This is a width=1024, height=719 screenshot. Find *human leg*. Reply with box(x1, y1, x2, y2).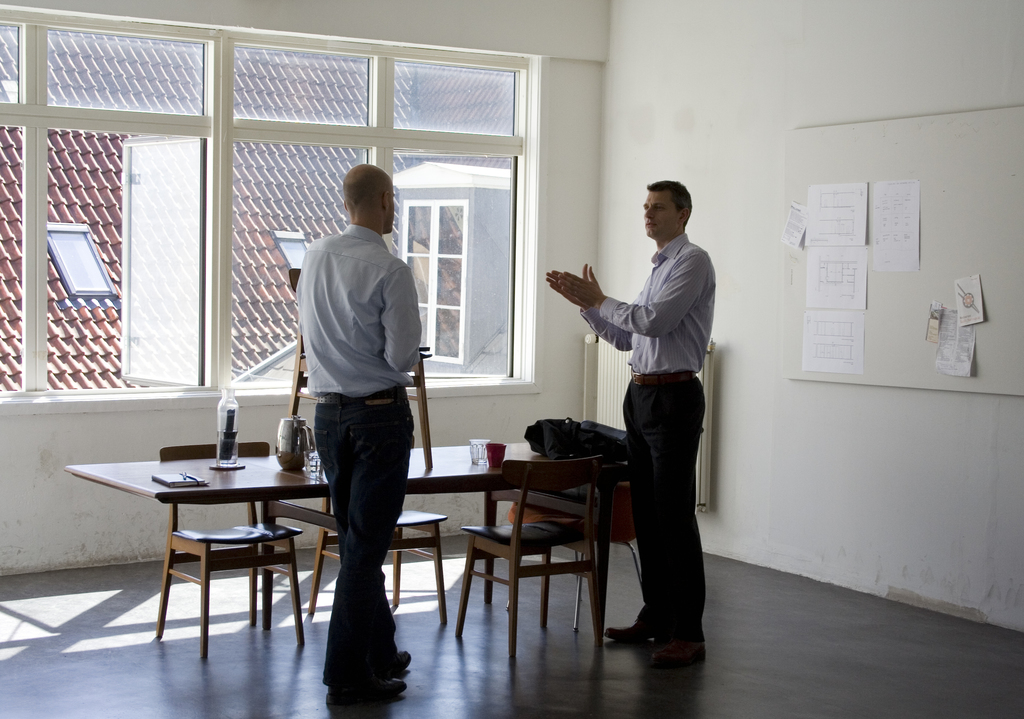
box(314, 410, 412, 679).
